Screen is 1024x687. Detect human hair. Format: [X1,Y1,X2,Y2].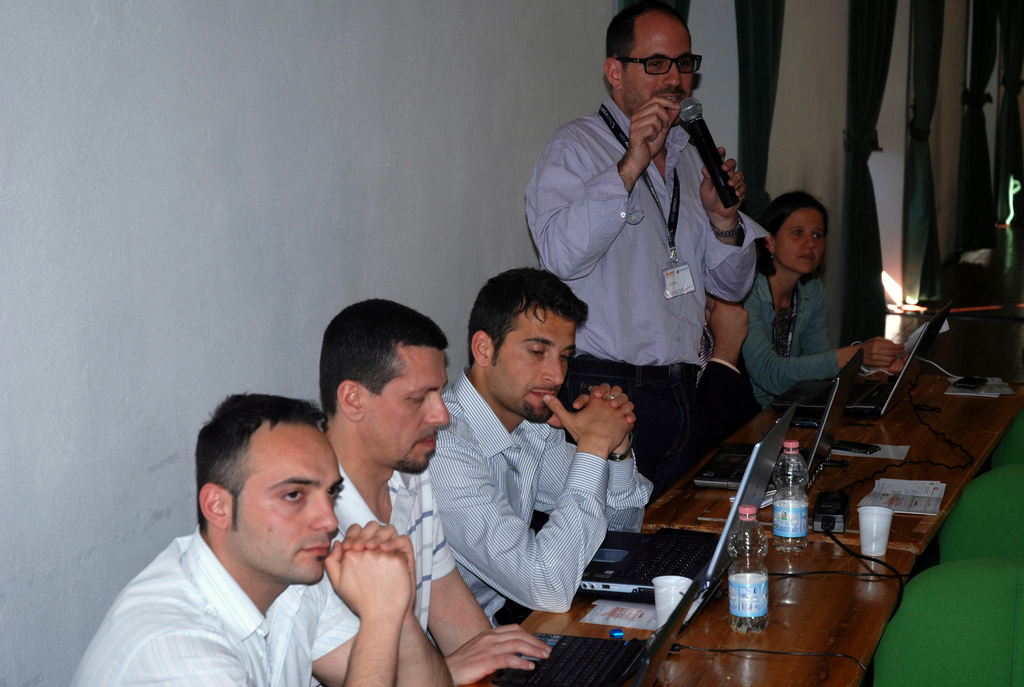
[754,191,830,280].
